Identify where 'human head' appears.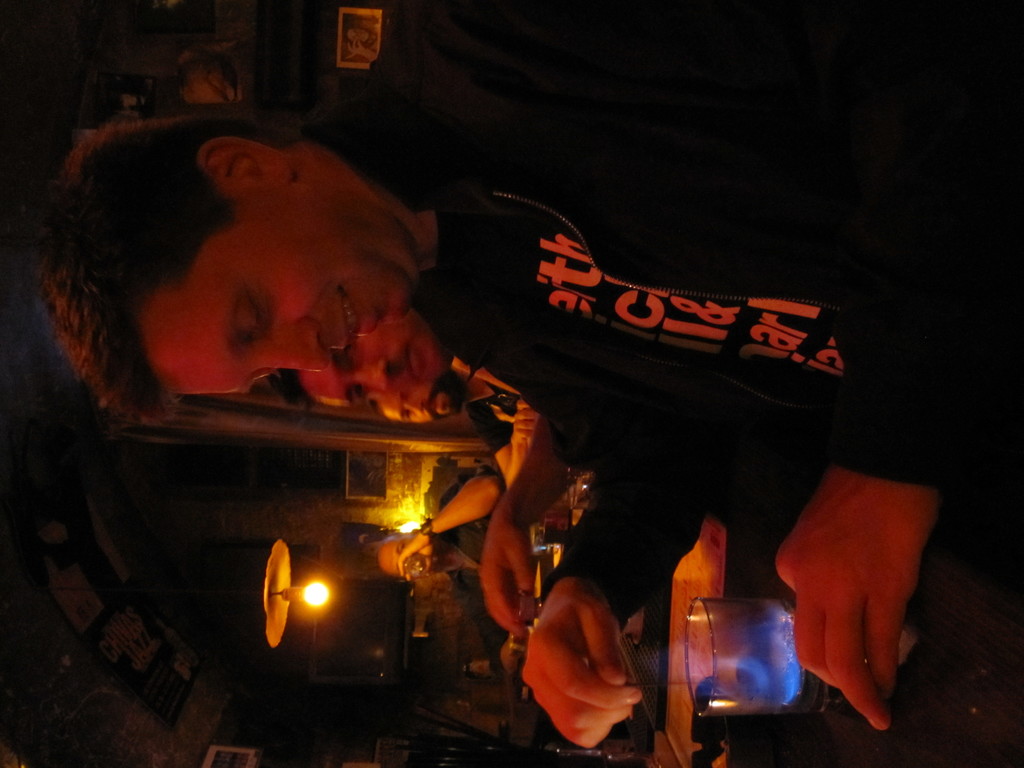
Appears at 362:373:468:431.
